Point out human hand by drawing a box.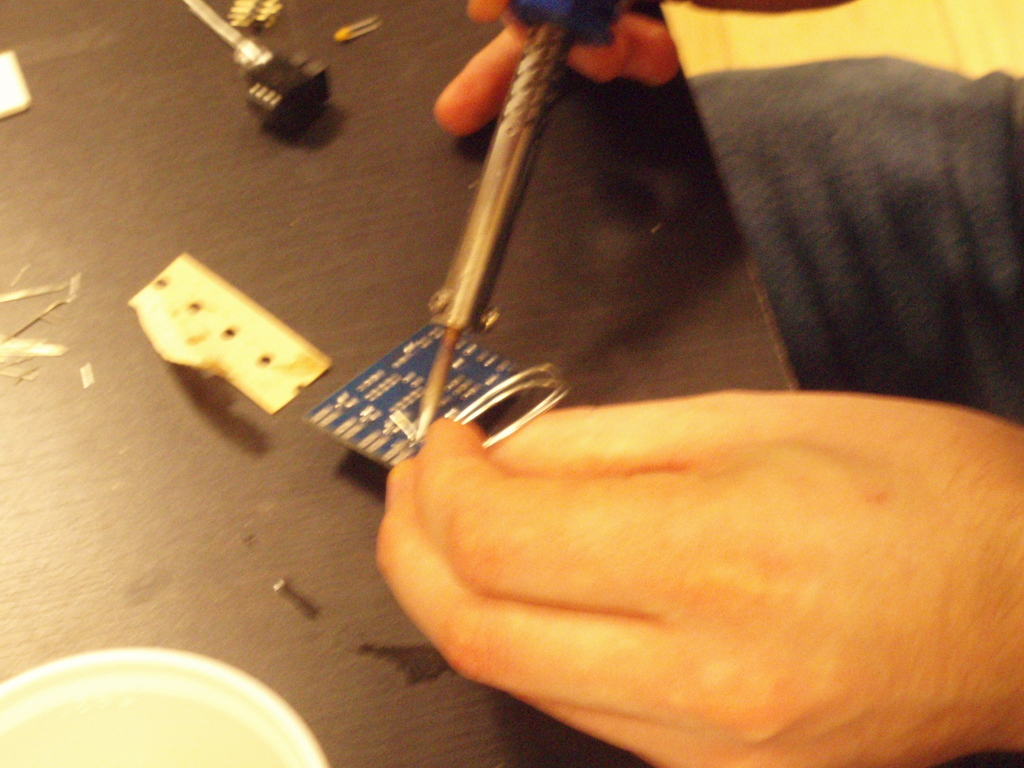
locate(329, 344, 956, 694).
